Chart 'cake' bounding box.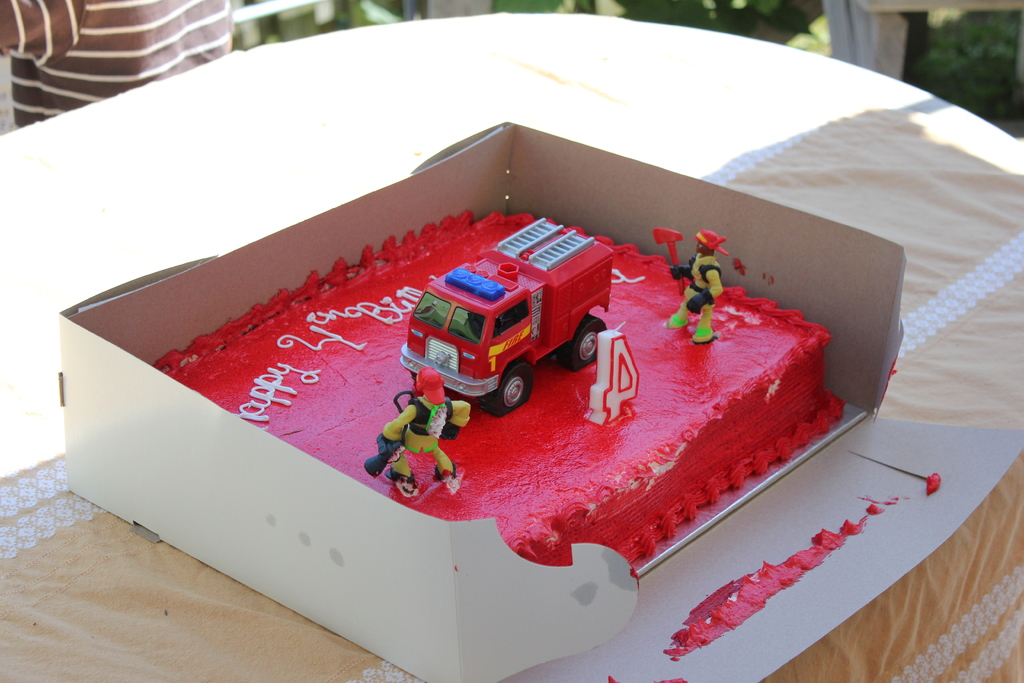
Charted: Rect(163, 212, 851, 564).
